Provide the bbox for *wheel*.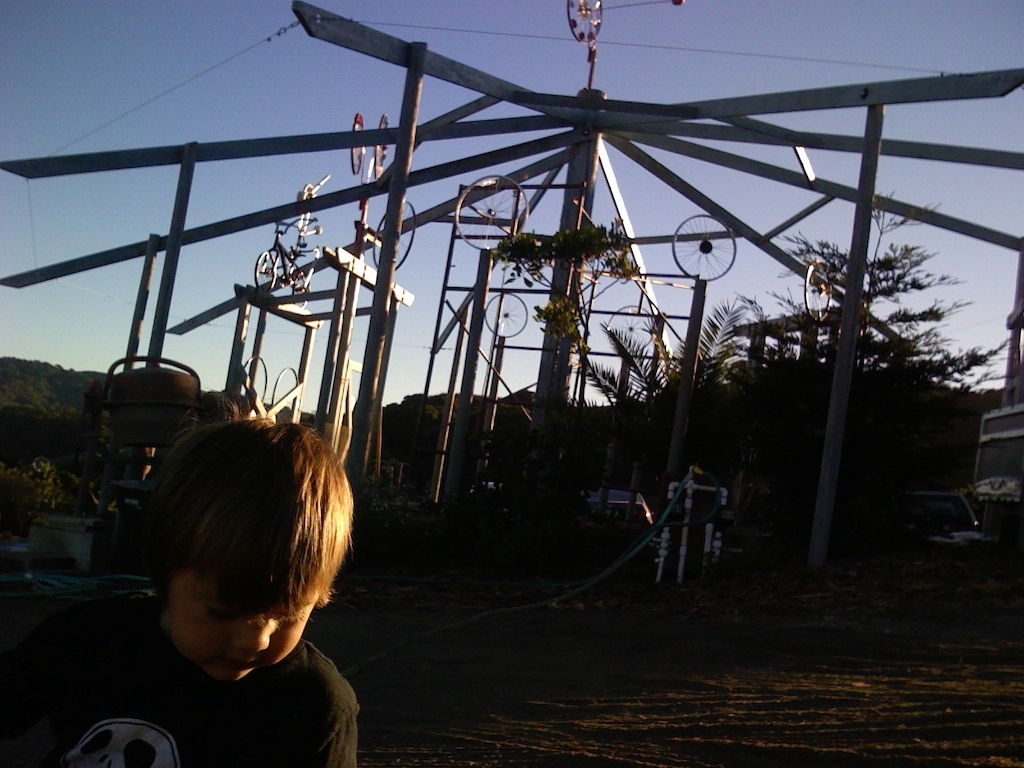
[left=270, top=363, right=299, bottom=421].
